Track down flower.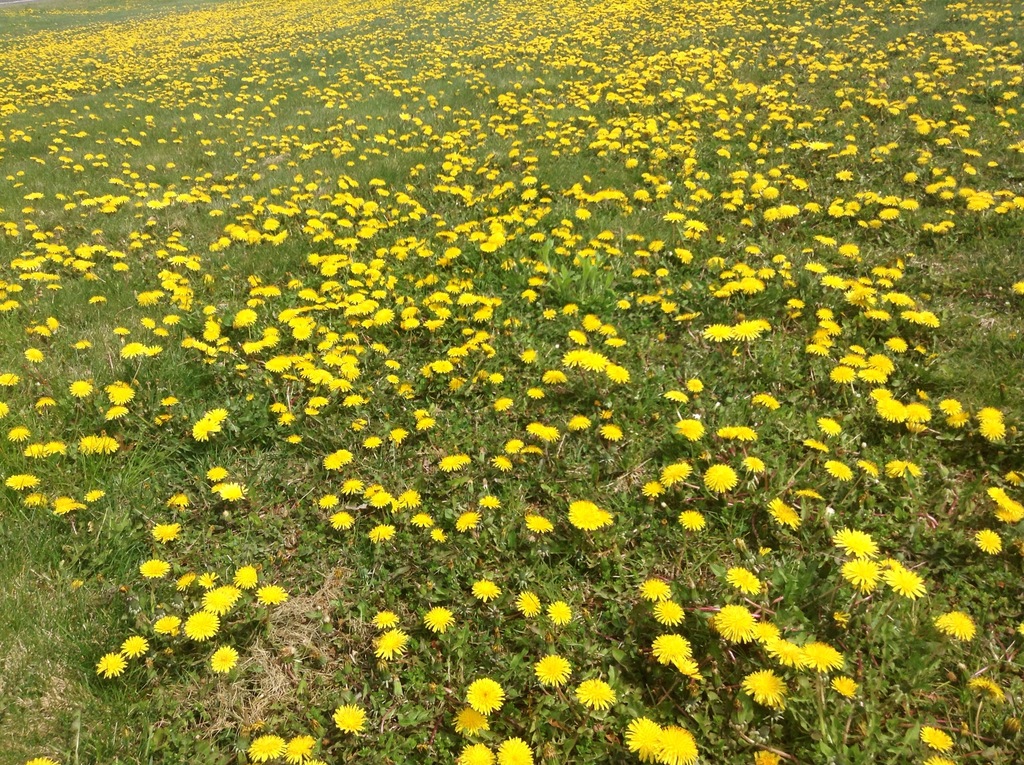
Tracked to (left=26, top=346, right=42, bottom=366).
